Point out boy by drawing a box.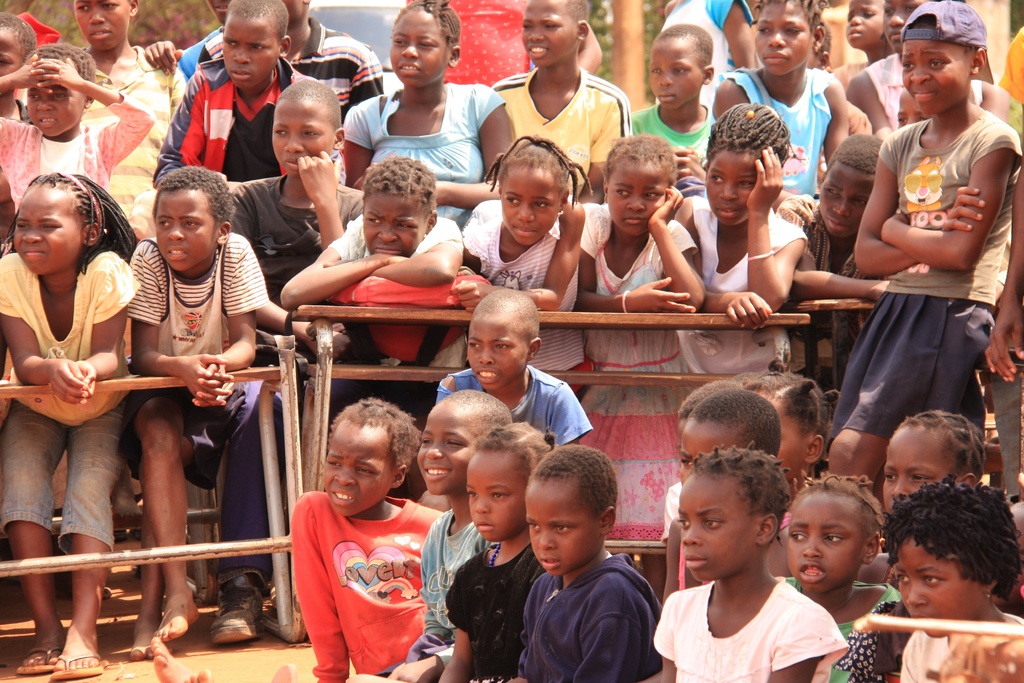
<region>280, 155, 468, 512</region>.
